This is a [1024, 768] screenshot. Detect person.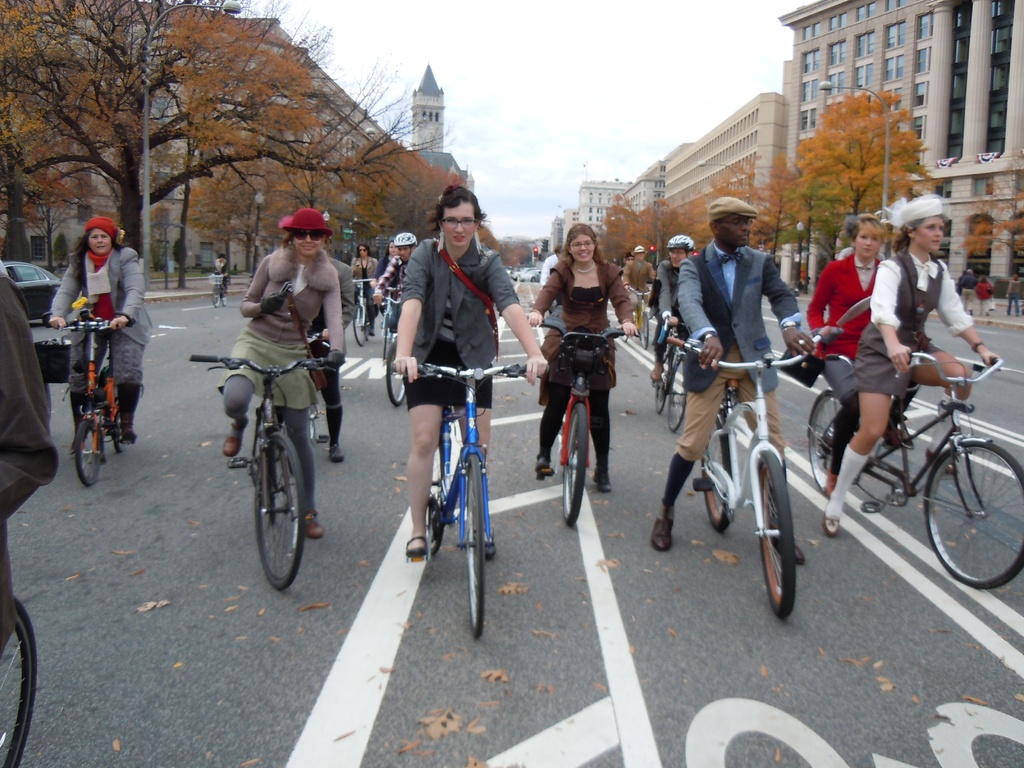
left=810, top=211, right=897, bottom=498.
